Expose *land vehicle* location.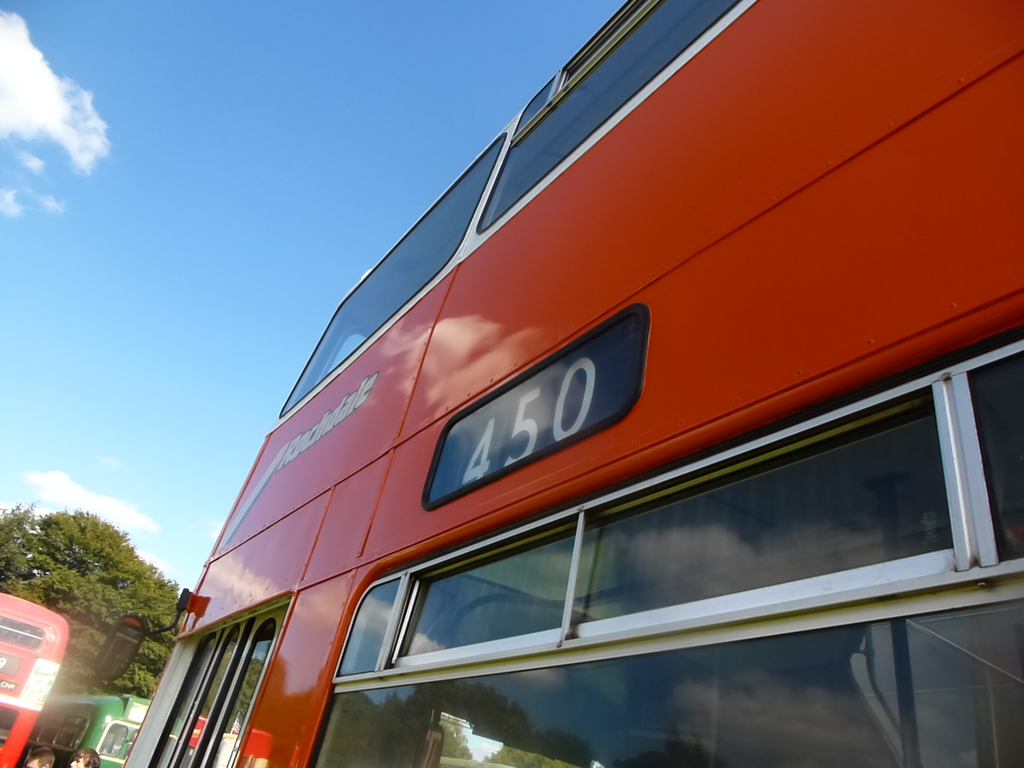
Exposed at [35, 693, 152, 767].
